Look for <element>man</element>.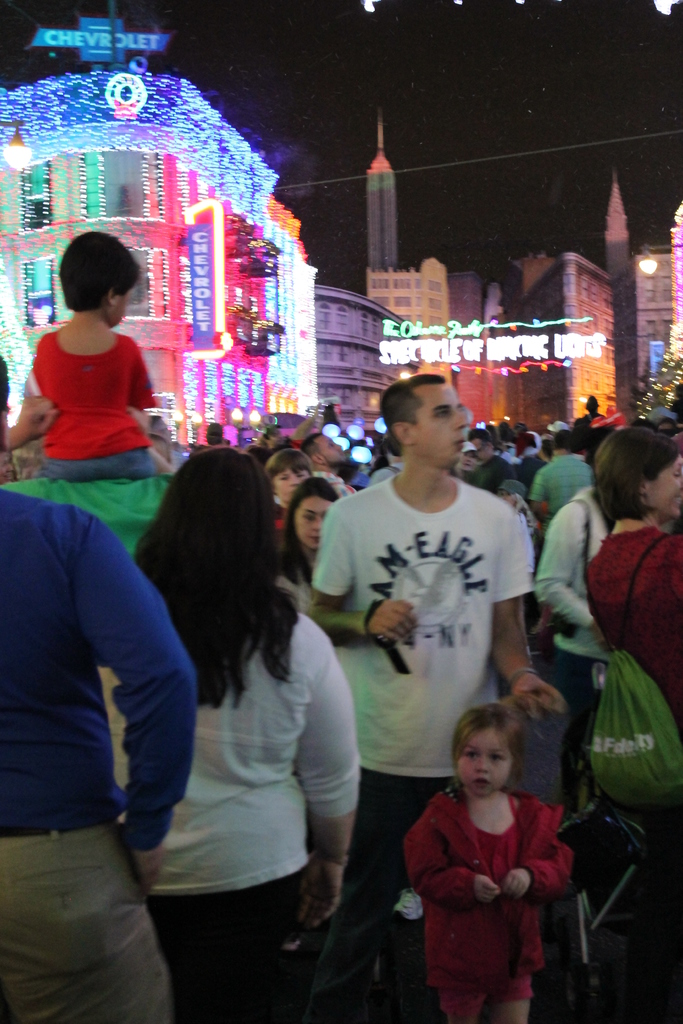
Found: [189, 417, 224, 457].
